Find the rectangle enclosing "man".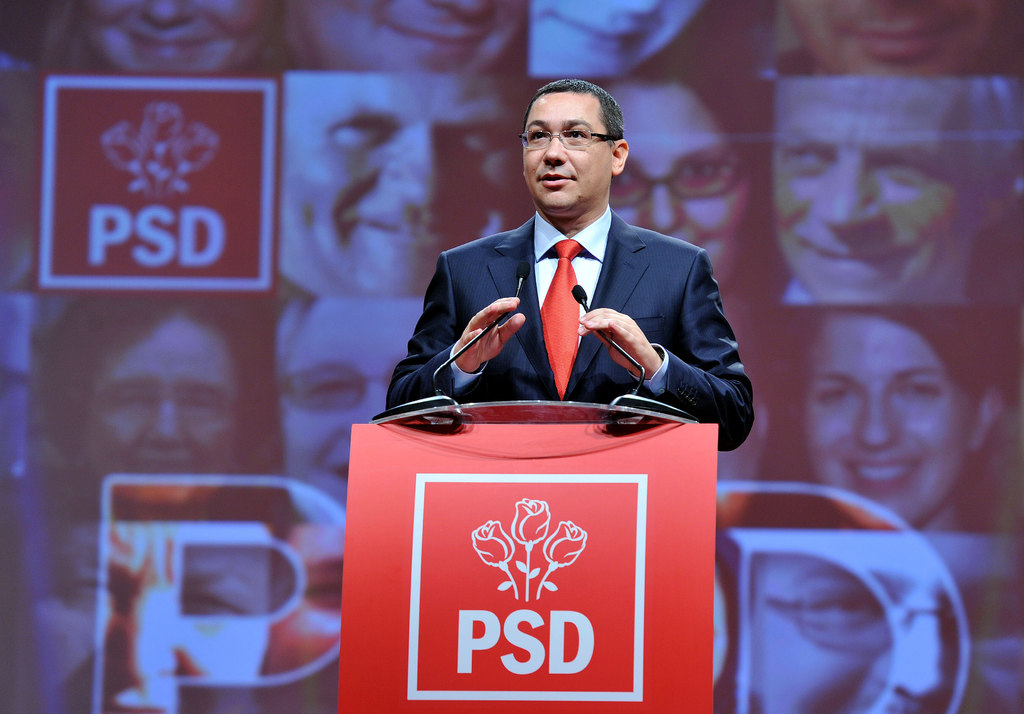
(left=383, top=75, right=755, bottom=454).
